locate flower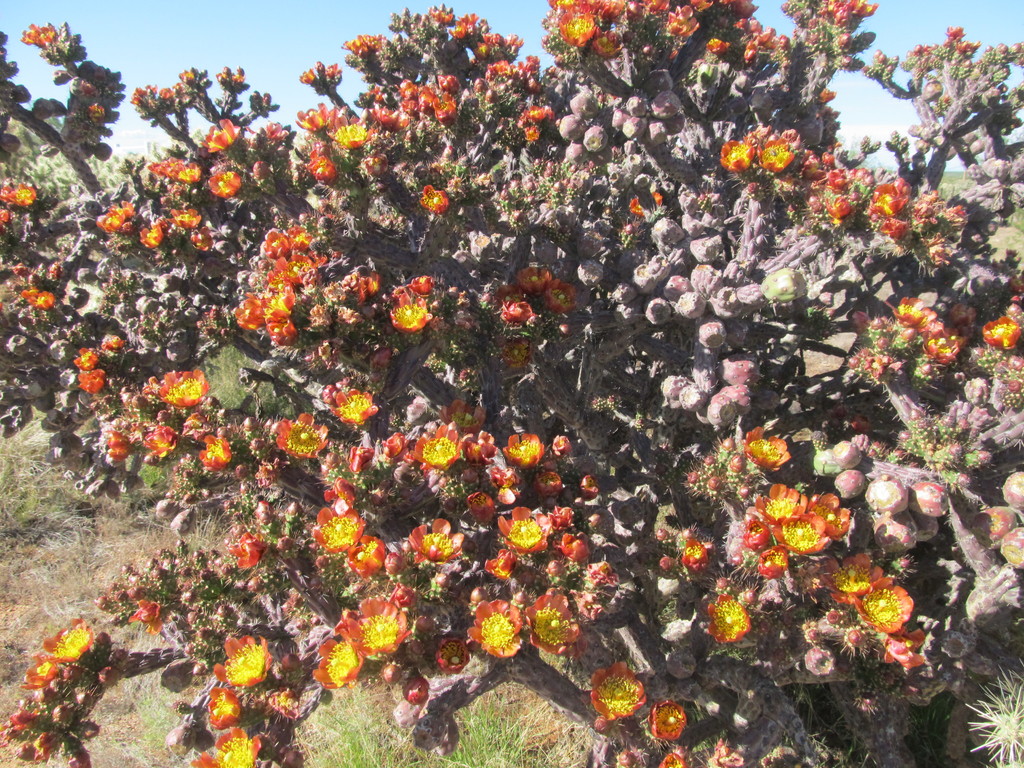
bbox(719, 140, 752, 172)
